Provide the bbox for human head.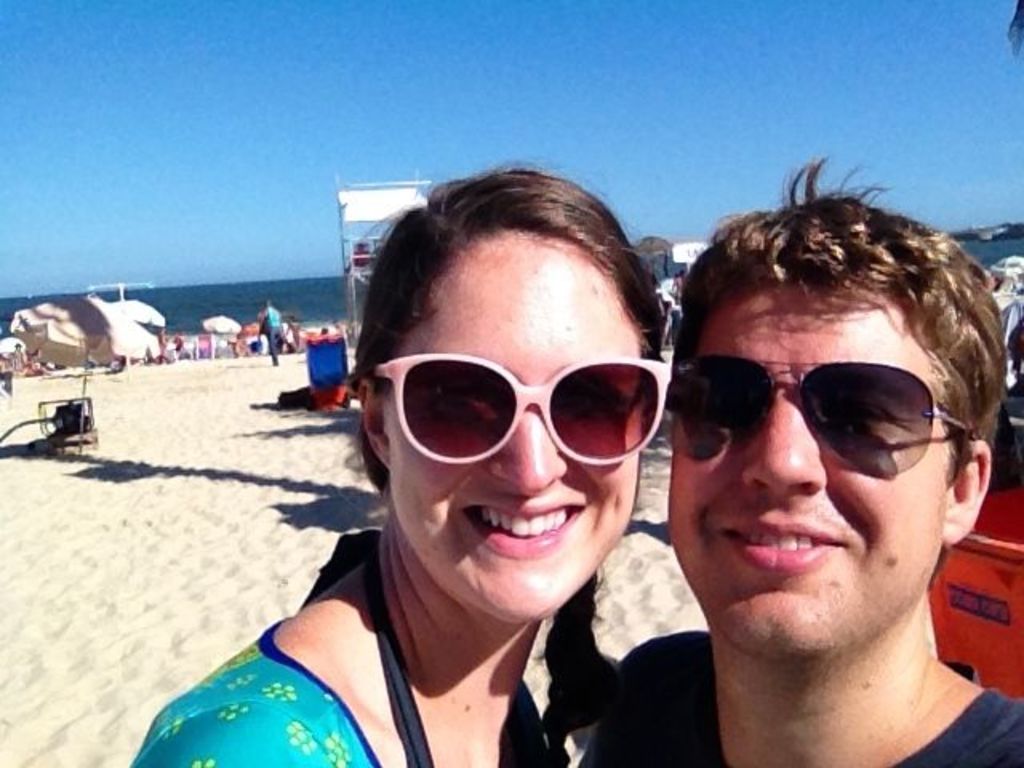
357,168,662,622.
